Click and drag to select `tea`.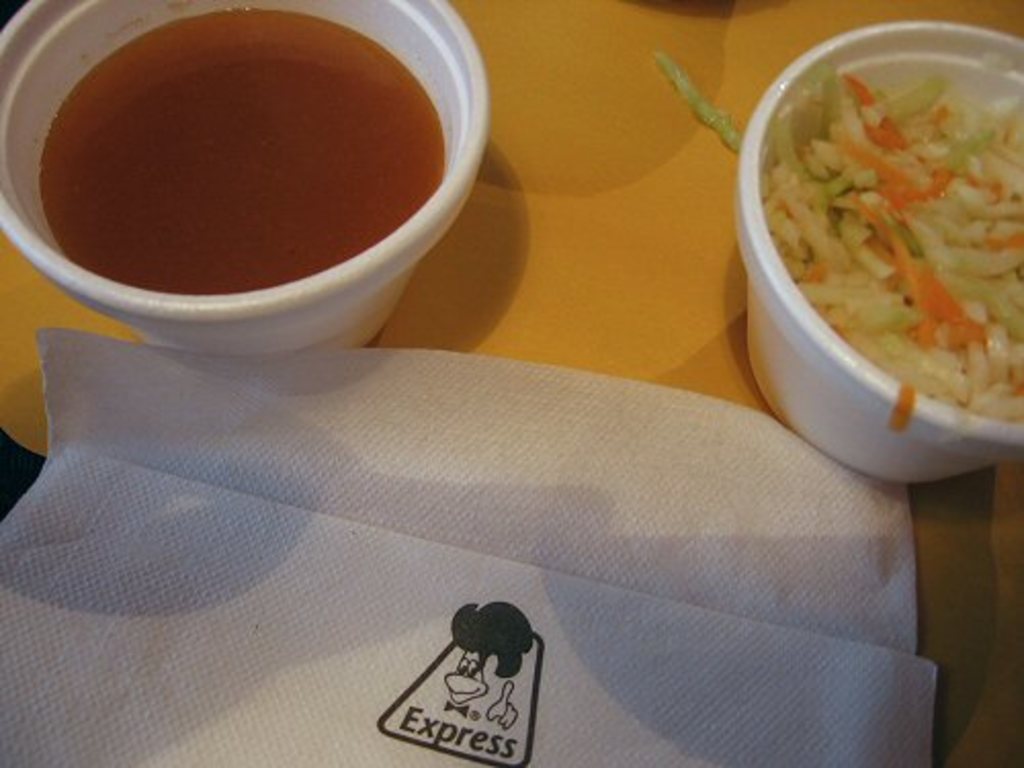
Selection: bbox=(41, 10, 442, 299).
